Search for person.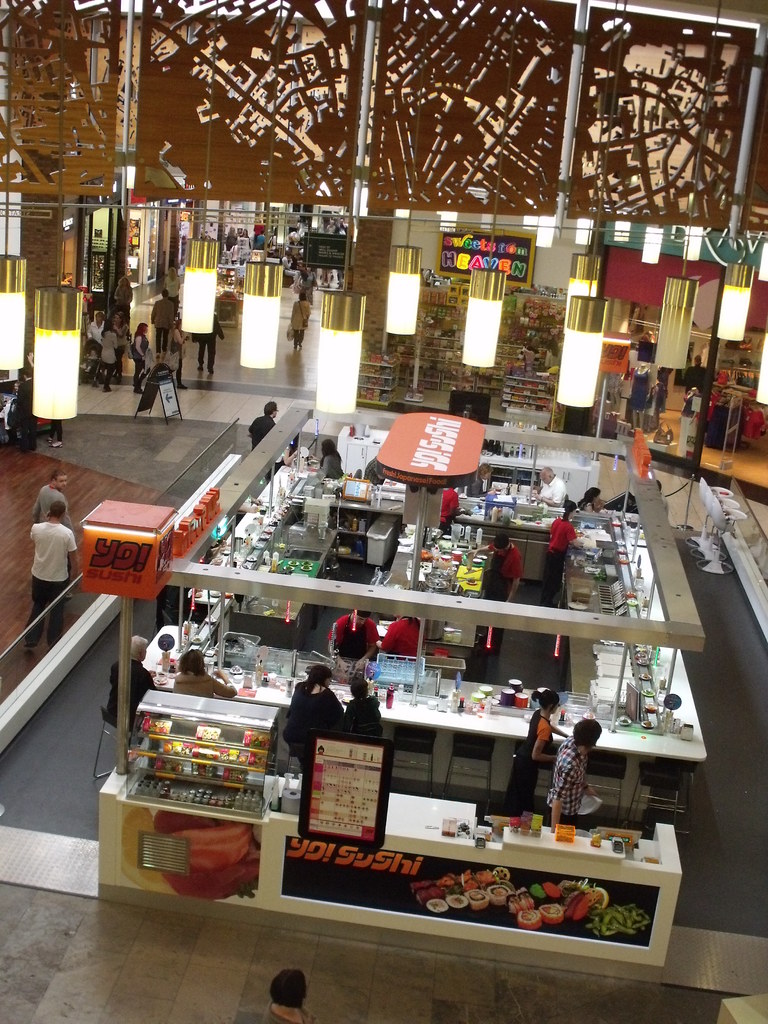
Found at Rect(545, 719, 602, 827).
